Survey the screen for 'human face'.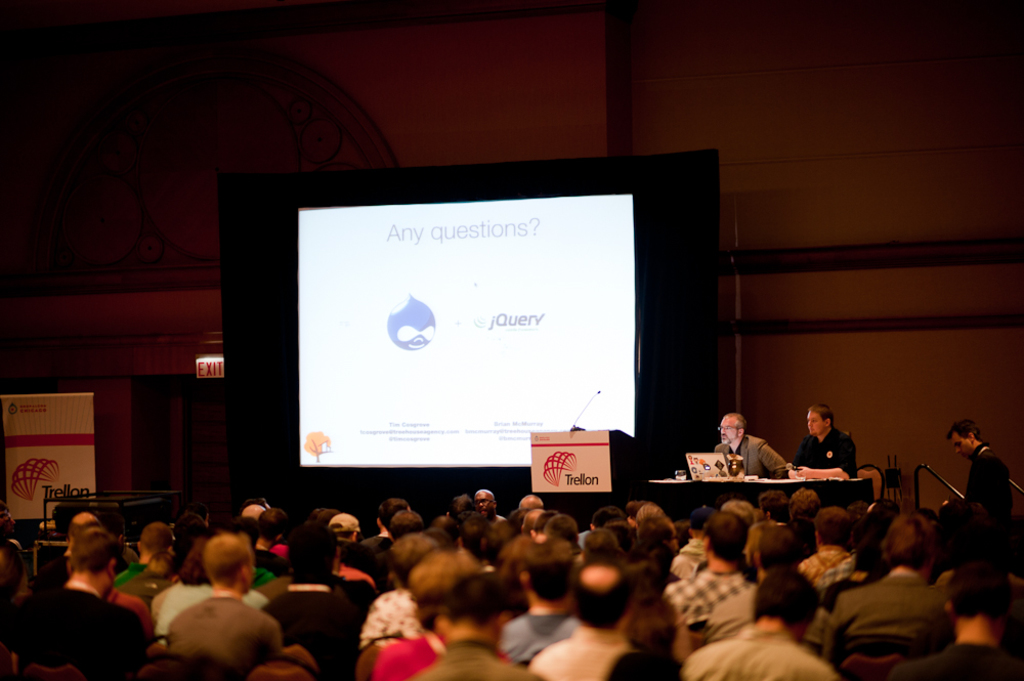
Survey found: 719, 418, 738, 445.
